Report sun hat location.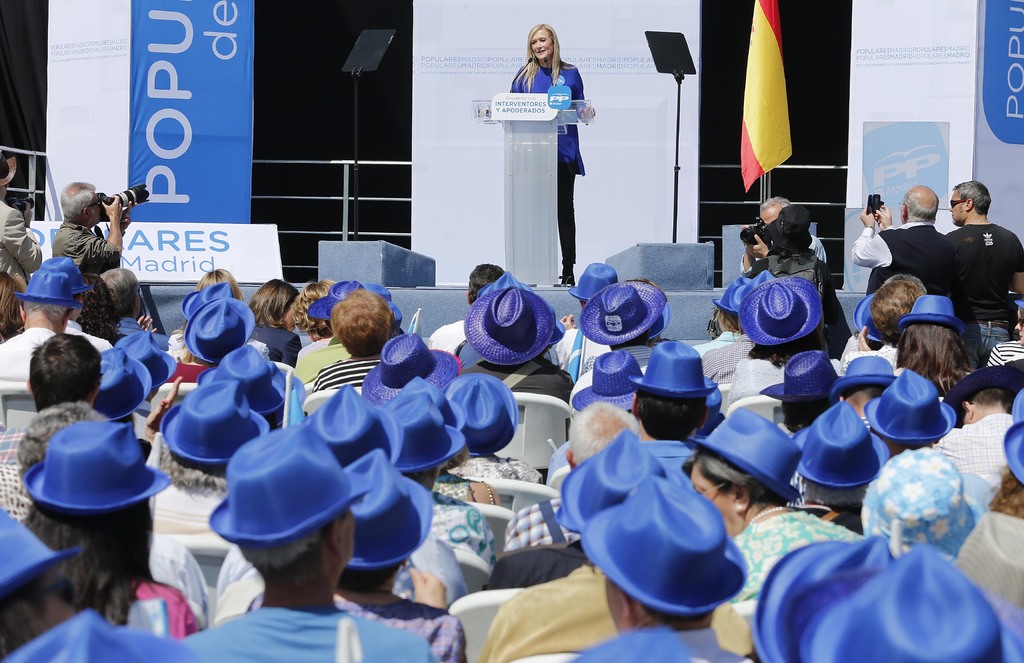
Report: (297,376,399,469).
